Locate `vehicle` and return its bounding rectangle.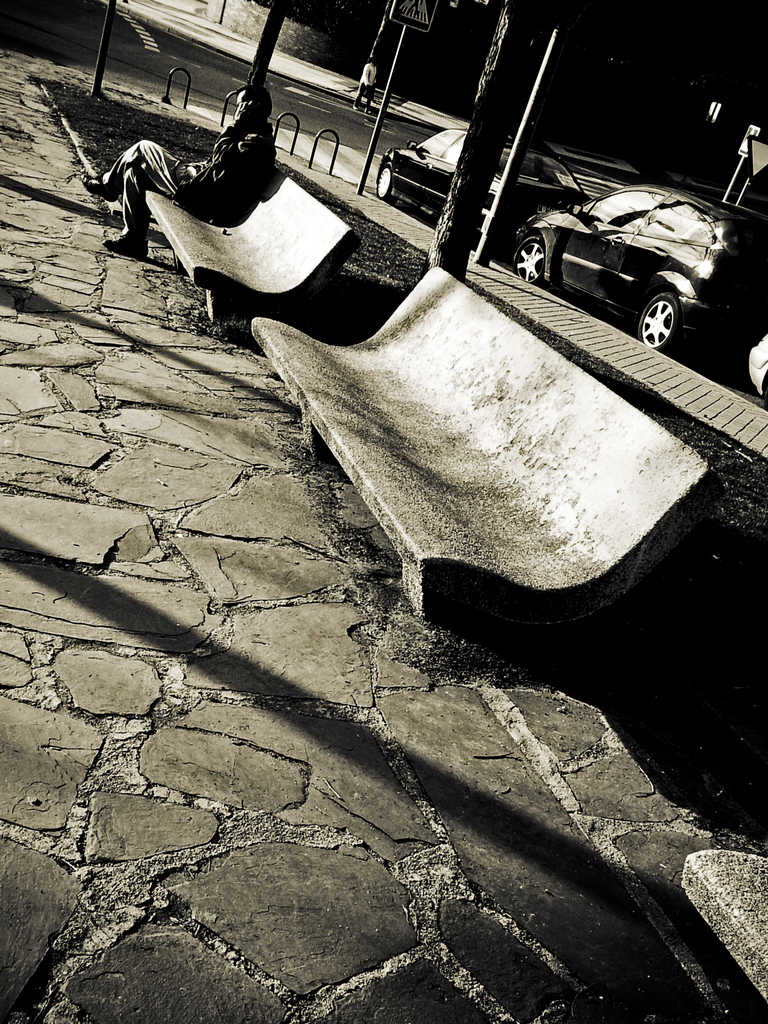
[485,164,750,332].
